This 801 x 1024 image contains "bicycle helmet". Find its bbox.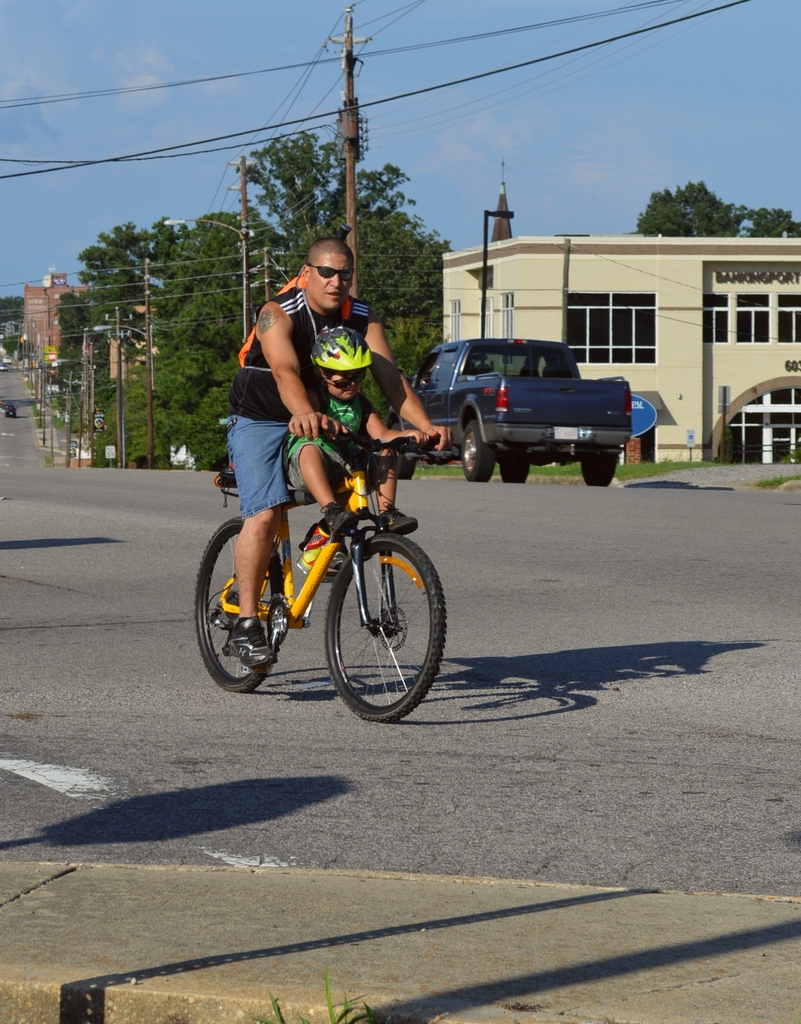
Rect(307, 323, 376, 373).
